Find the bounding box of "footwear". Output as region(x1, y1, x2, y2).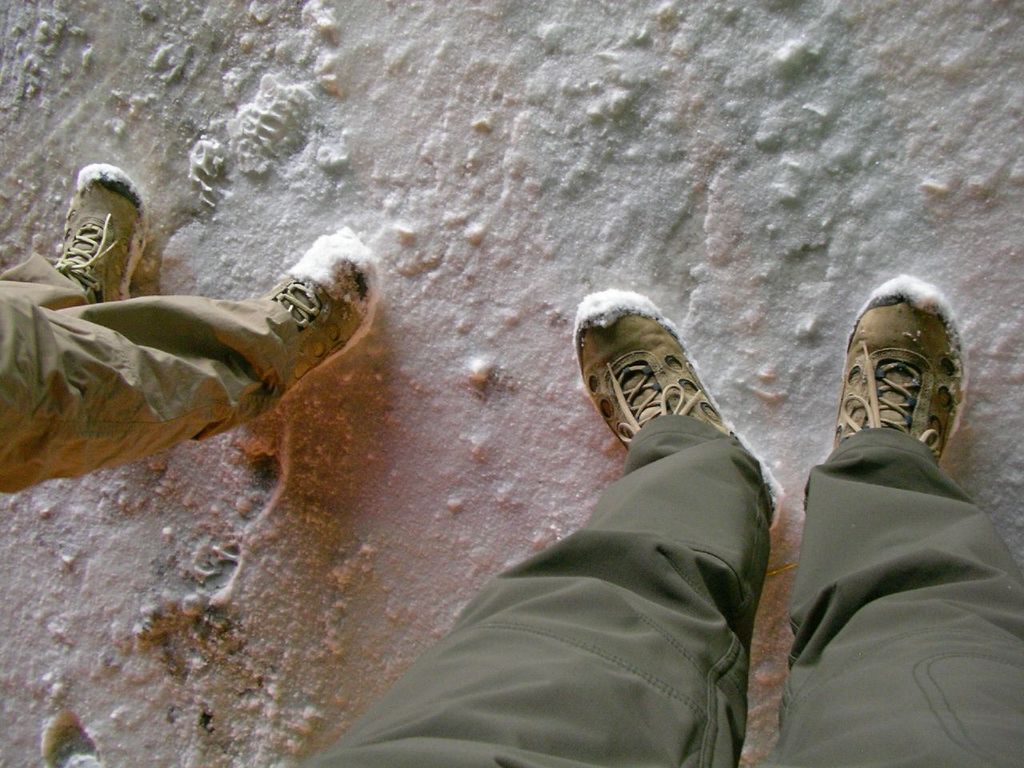
region(574, 287, 778, 523).
